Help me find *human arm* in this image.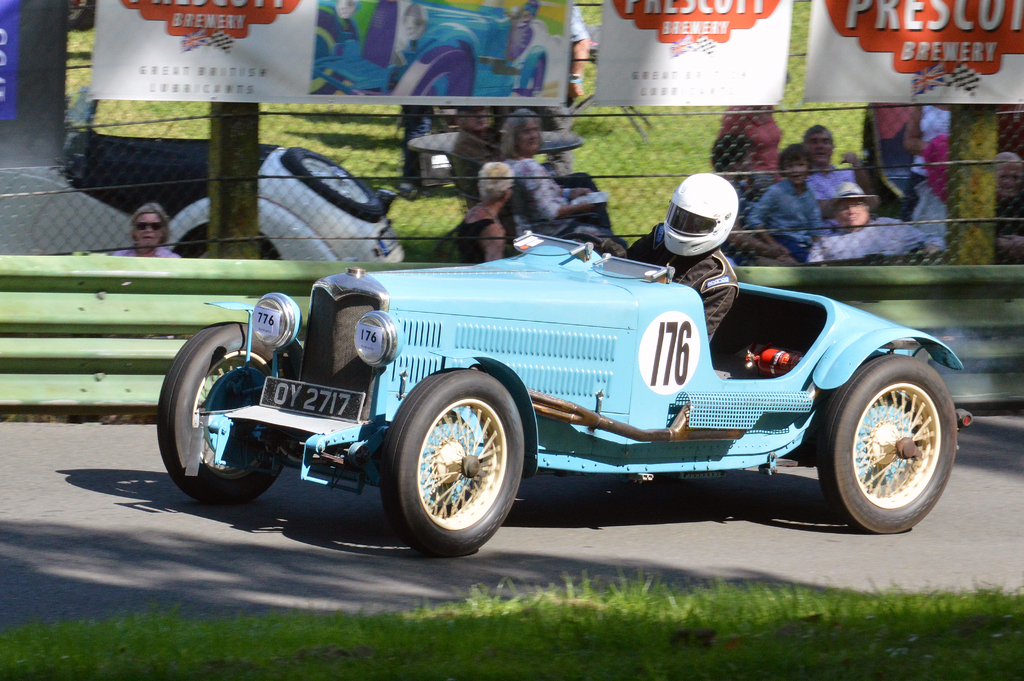
Found it: 904/100/936/169.
